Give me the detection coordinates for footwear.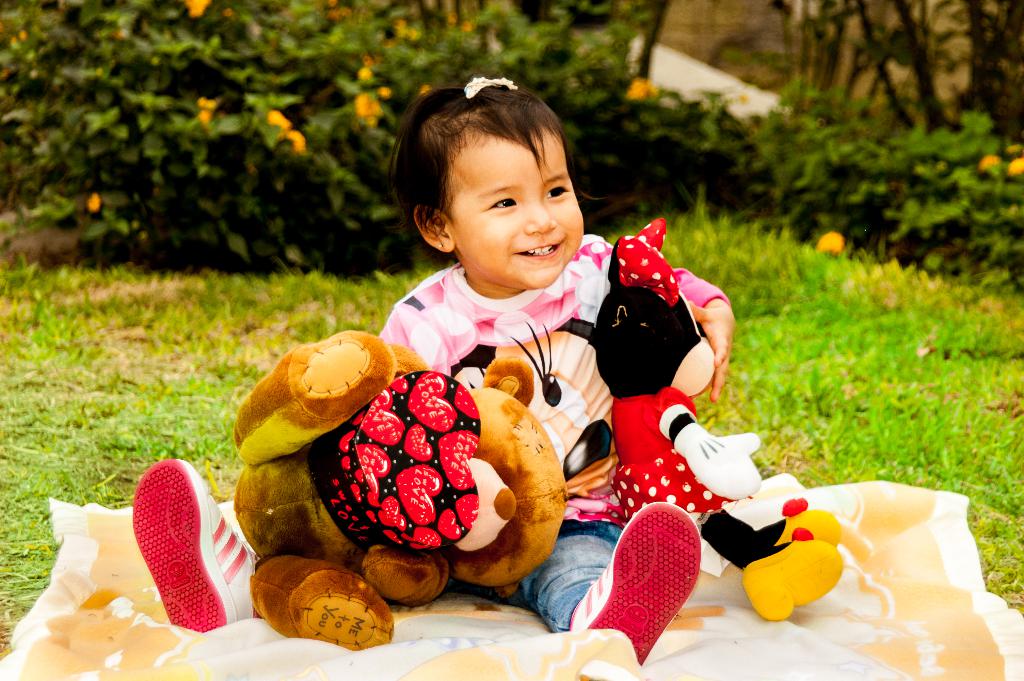
{"x1": 744, "y1": 541, "x2": 844, "y2": 620}.
